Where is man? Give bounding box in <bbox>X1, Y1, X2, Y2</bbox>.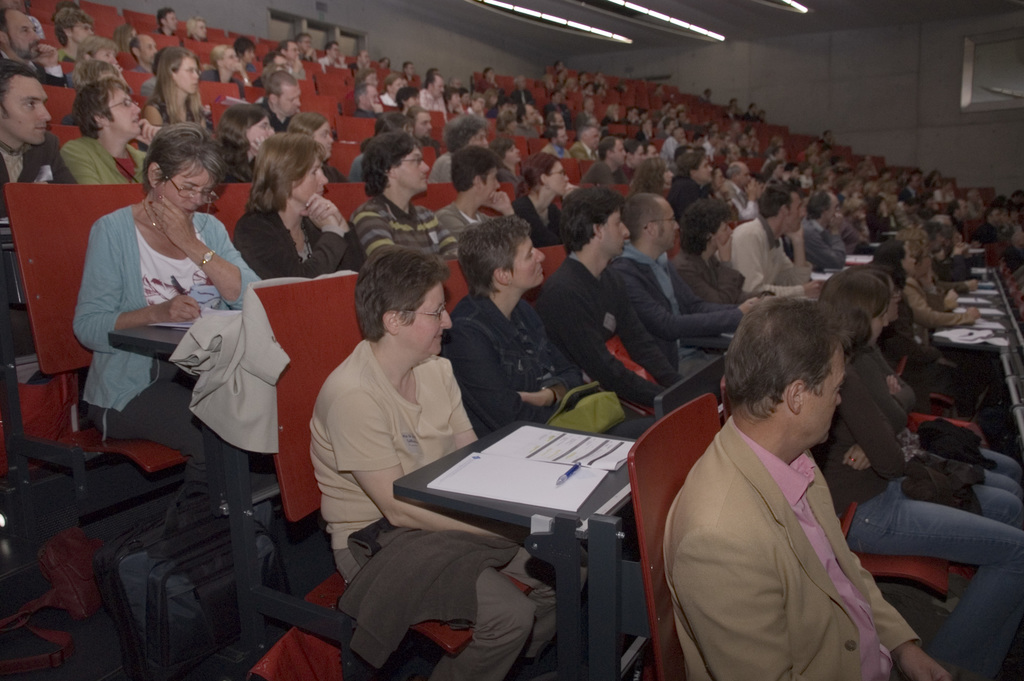
<bbox>275, 39, 308, 80</bbox>.
